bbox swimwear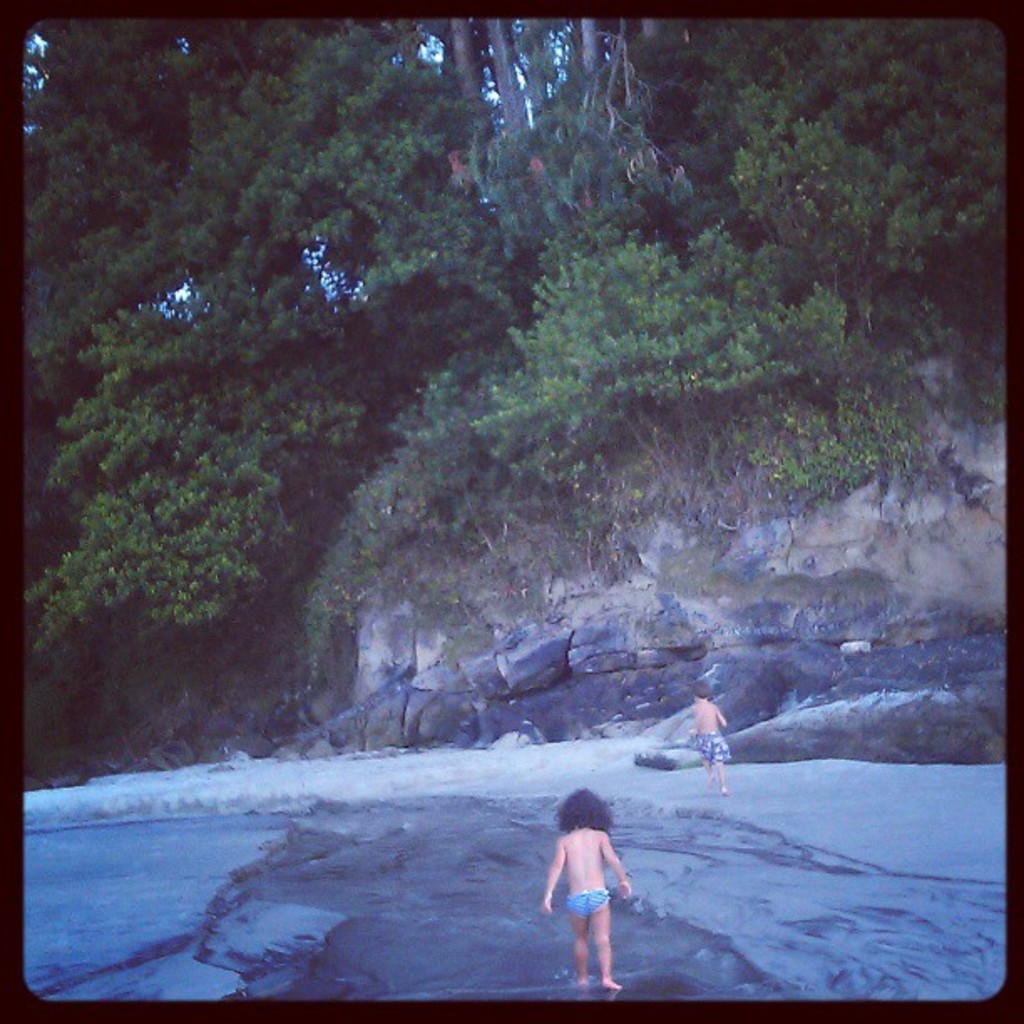
<box>564,883,614,914</box>
